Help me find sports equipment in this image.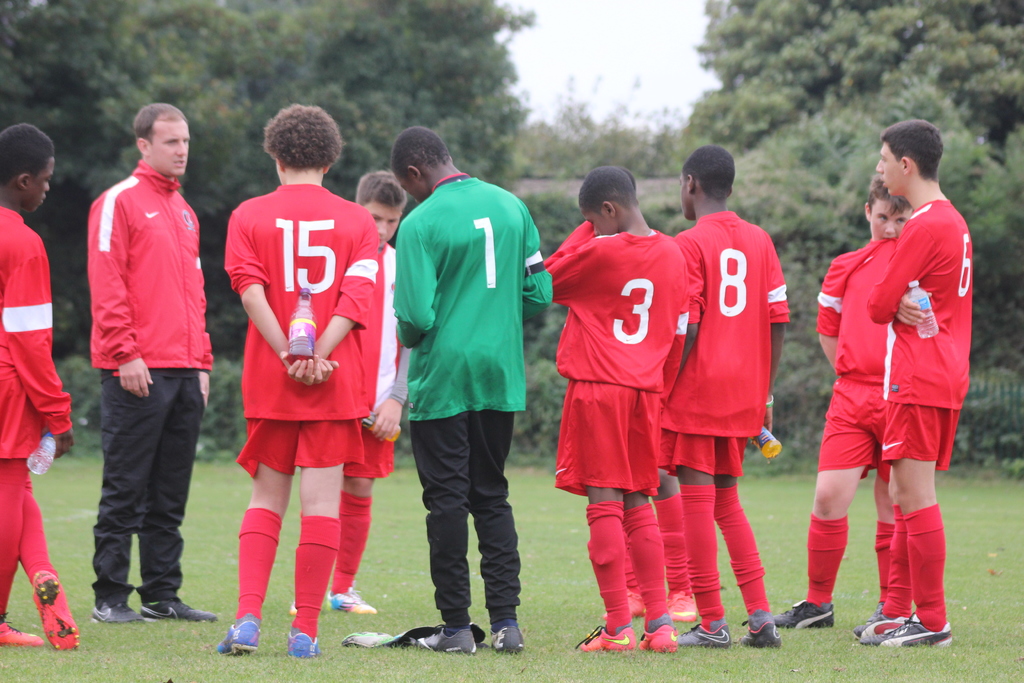
Found it: <bbox>0, 612, 46, 650</bbox>.
